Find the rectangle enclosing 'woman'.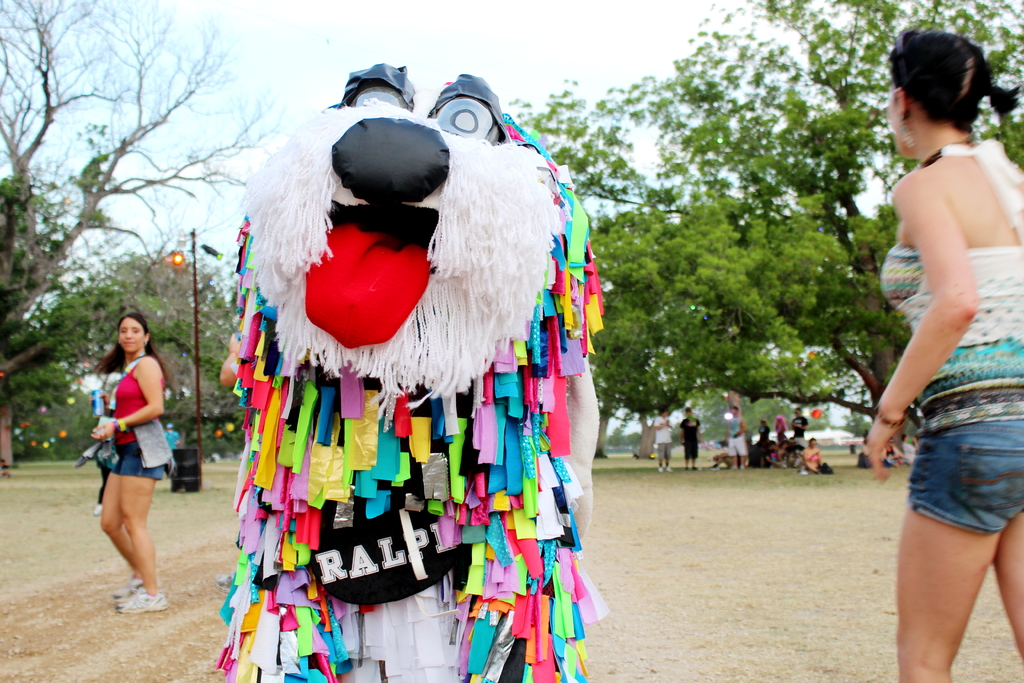
78, 307, 173, 599.
